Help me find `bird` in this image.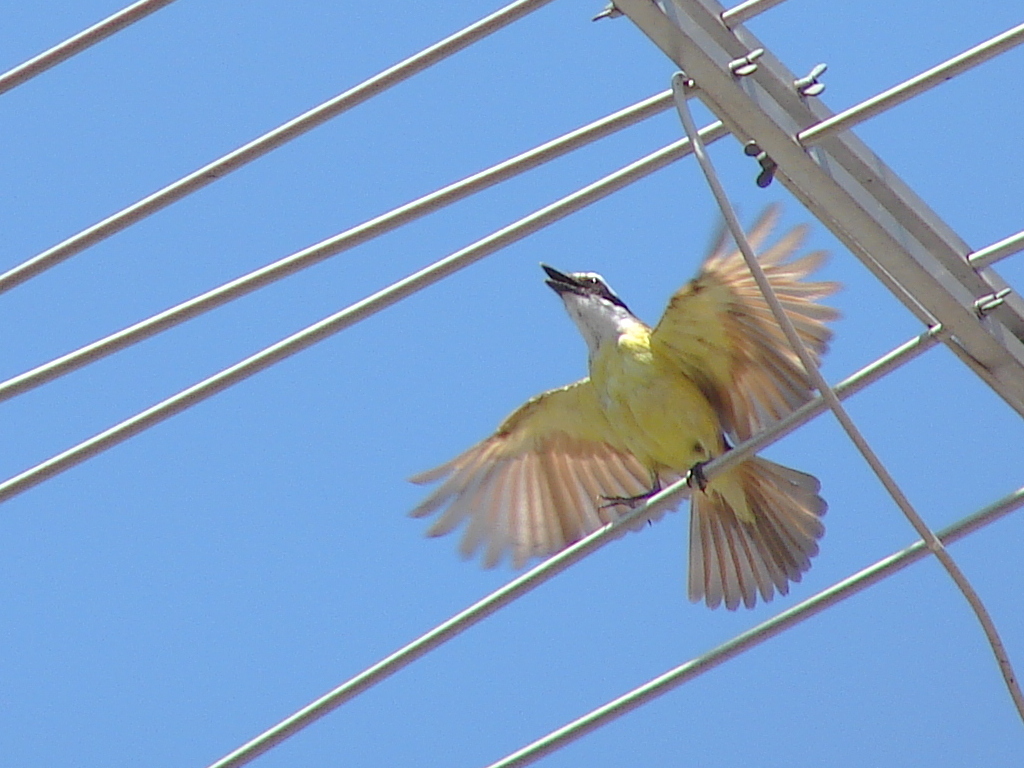
Found it: select_region(407, 248, 846, 598).
